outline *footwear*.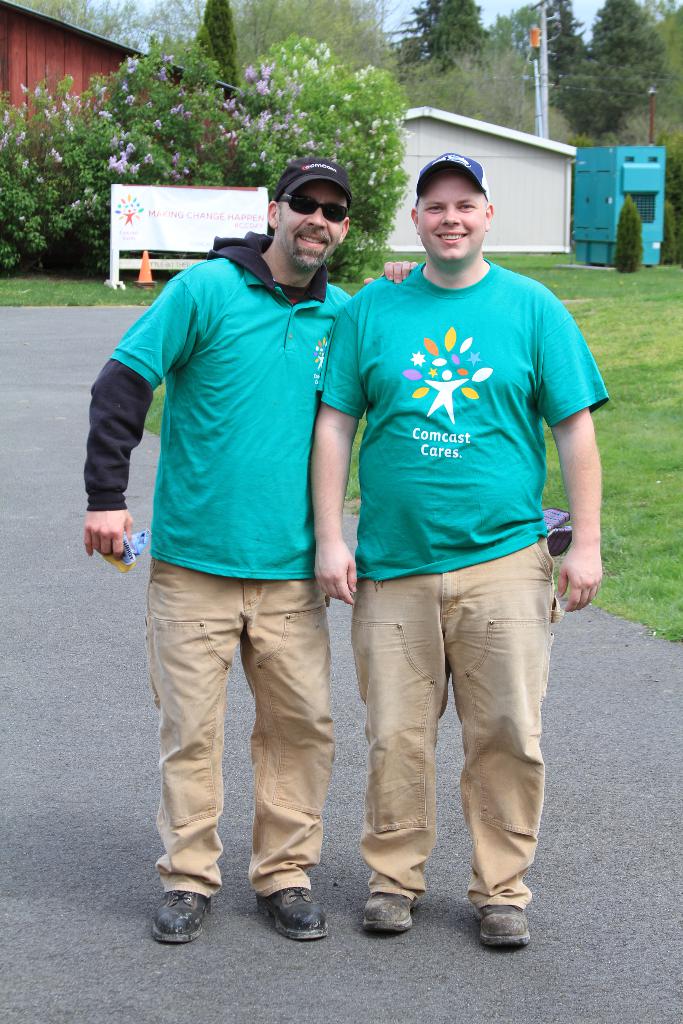
Outline: box(358, 890, 420, 935).
